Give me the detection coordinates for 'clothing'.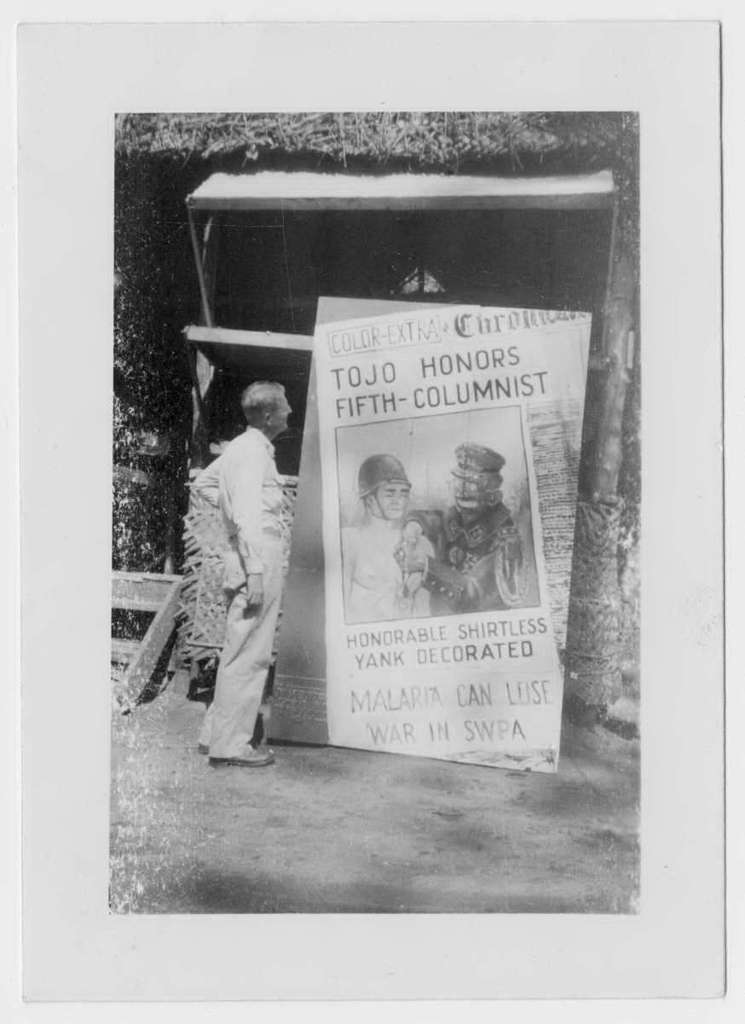
{"left": 179, "top": 419, "right": 286, "bottom": 754}.
